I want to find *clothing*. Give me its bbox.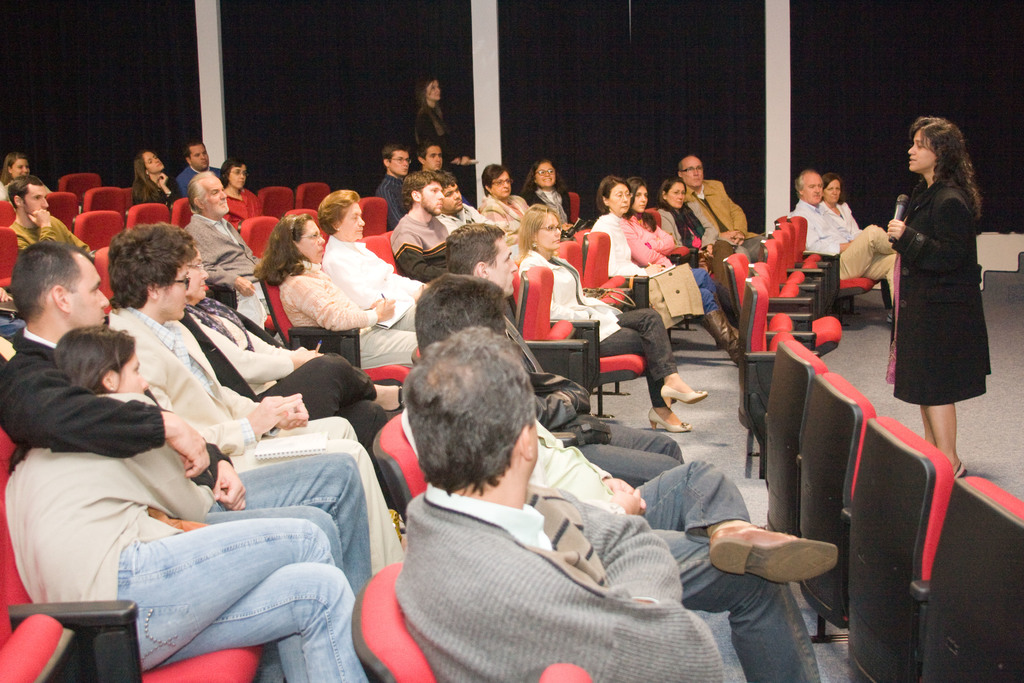
<region>362, 400, 746, 676</region>.
